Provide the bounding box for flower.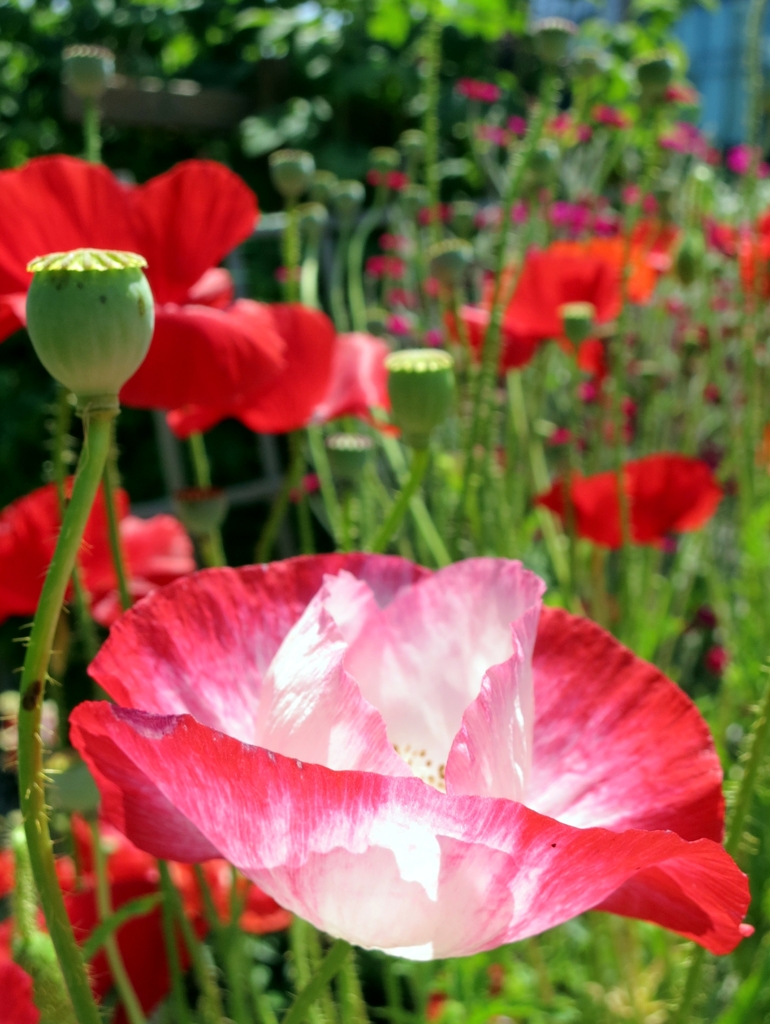
rect(694, 132, 719, 163).
